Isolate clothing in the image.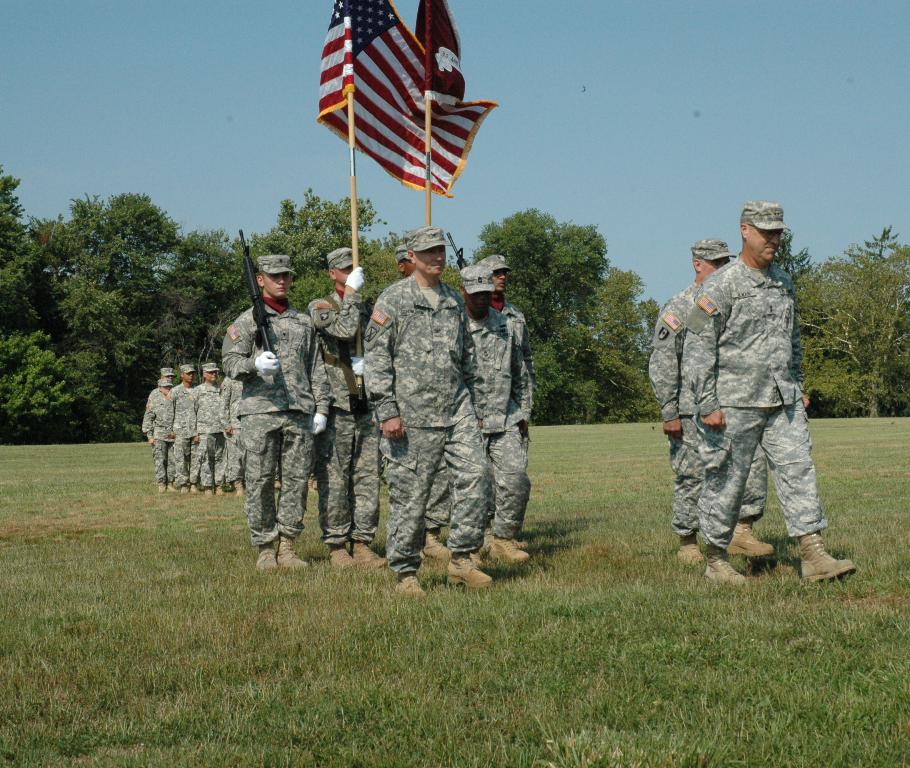
Isolated region: 181, 383, 224, 490.
